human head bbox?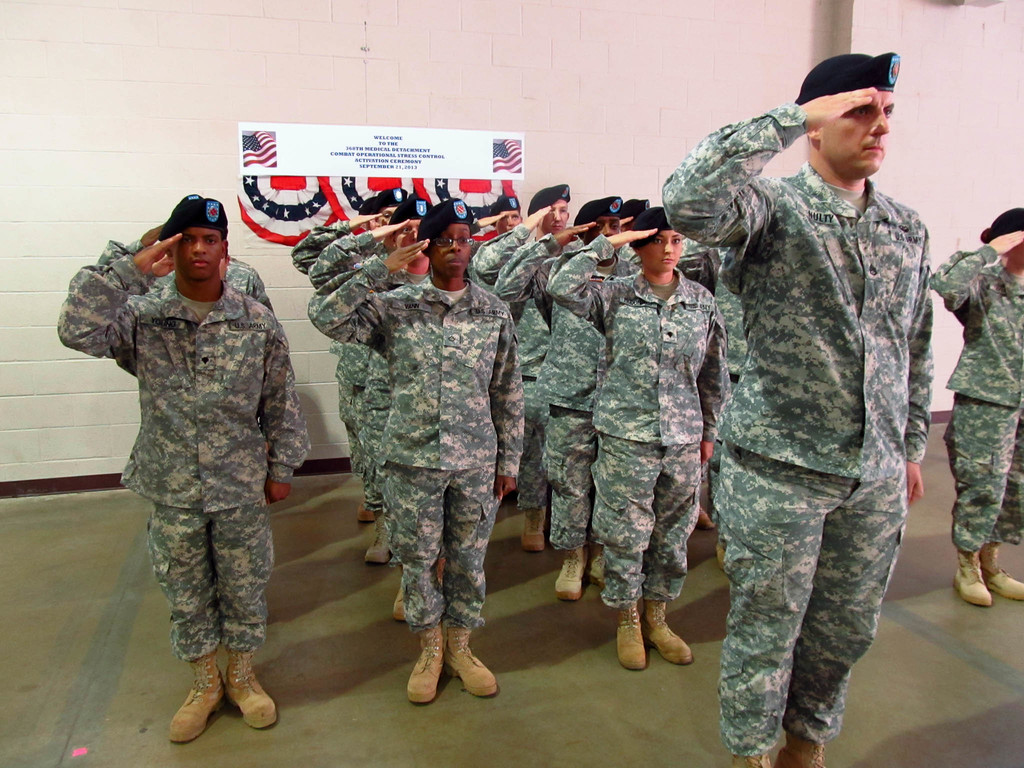
{"left": 384, "top": 193, "right": 432, "bottom": 255}
